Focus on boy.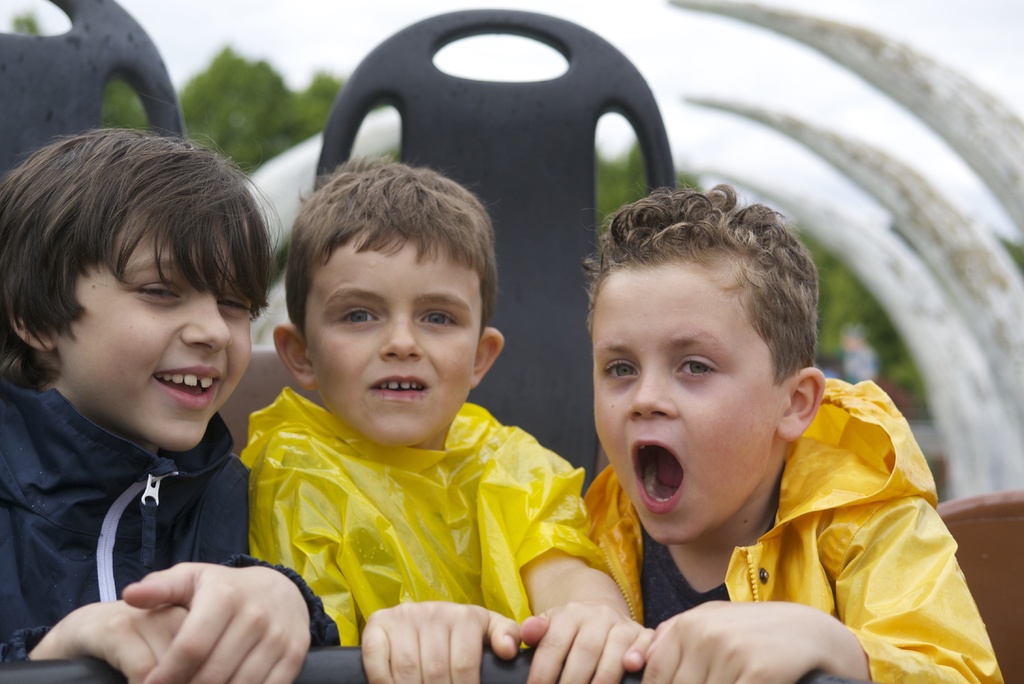
Focused at (0,105,296,683).
